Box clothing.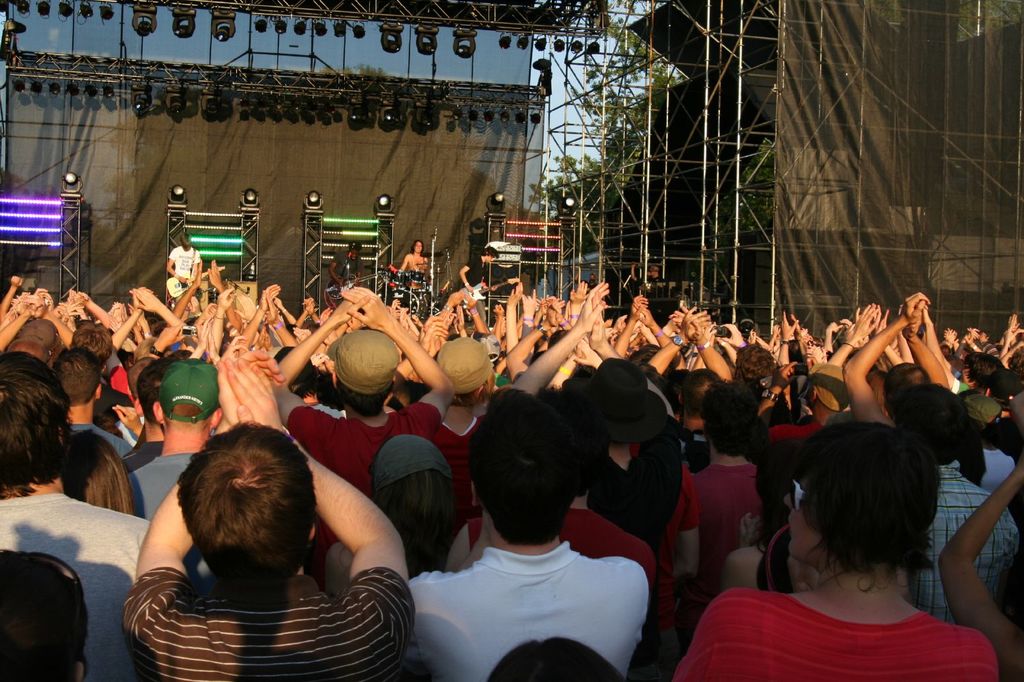
select_region(124, 451, 204, 522).
